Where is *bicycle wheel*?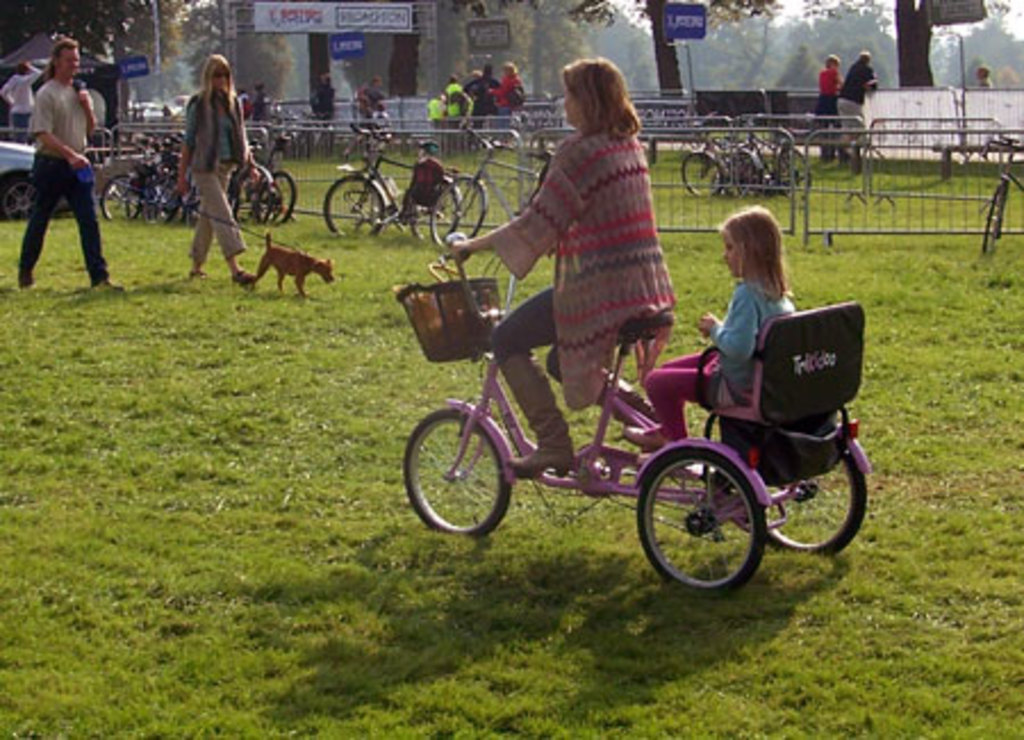
detection(737, 143, 765, 191).
